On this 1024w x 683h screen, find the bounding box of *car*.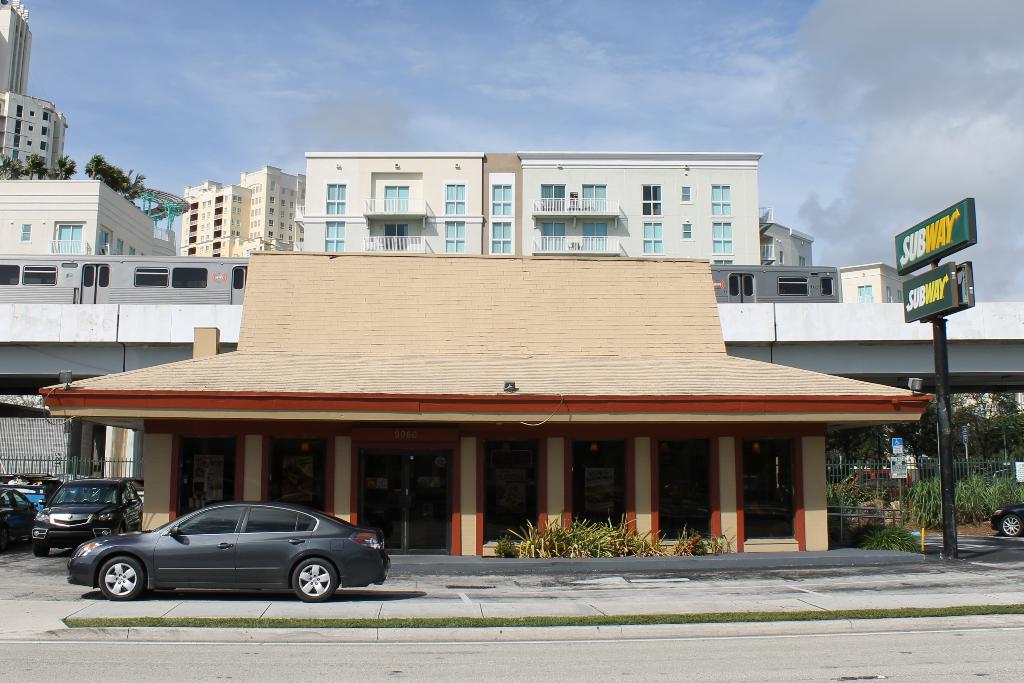
Bounding box: [63, 501, 392, 604].
